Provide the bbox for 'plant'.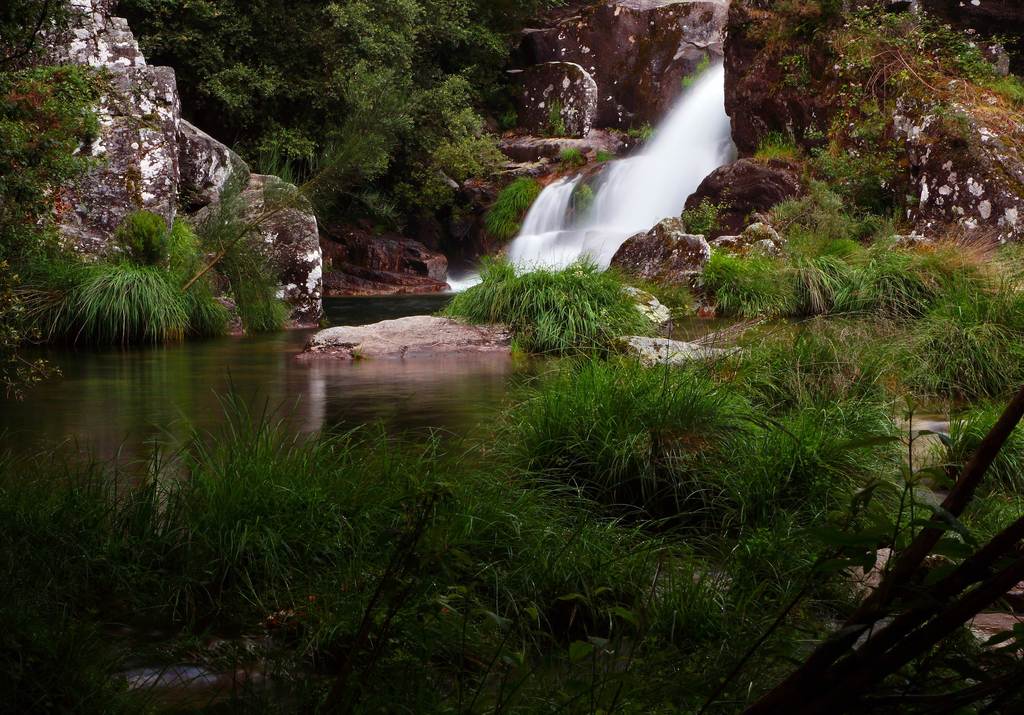
544, 106, 567, 135.
